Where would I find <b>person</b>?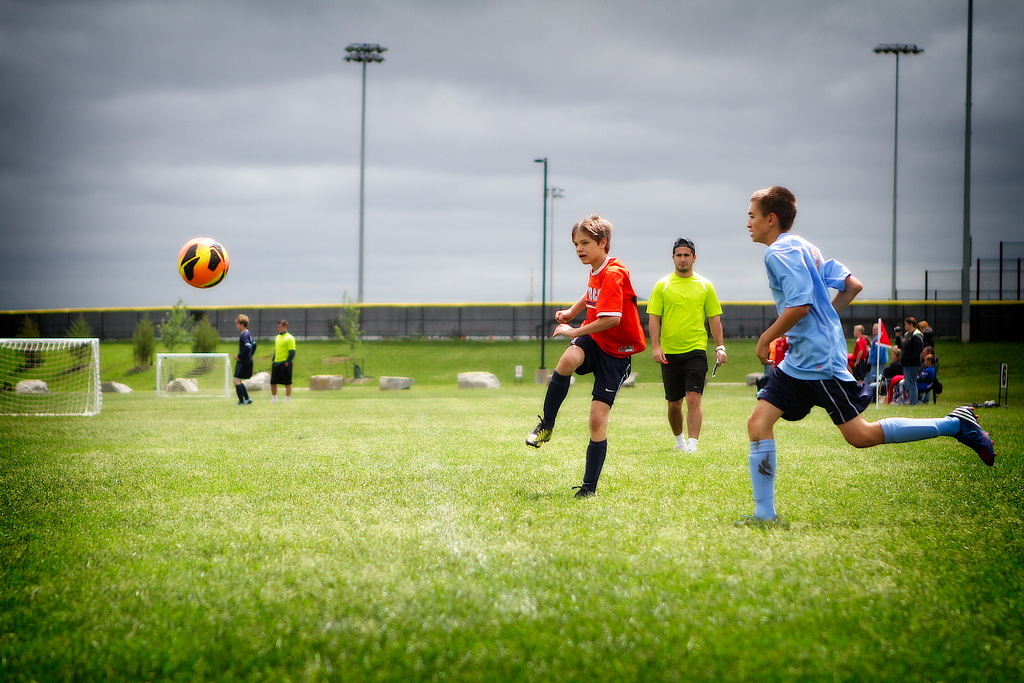
At locate(662, 233, 740, 480).
